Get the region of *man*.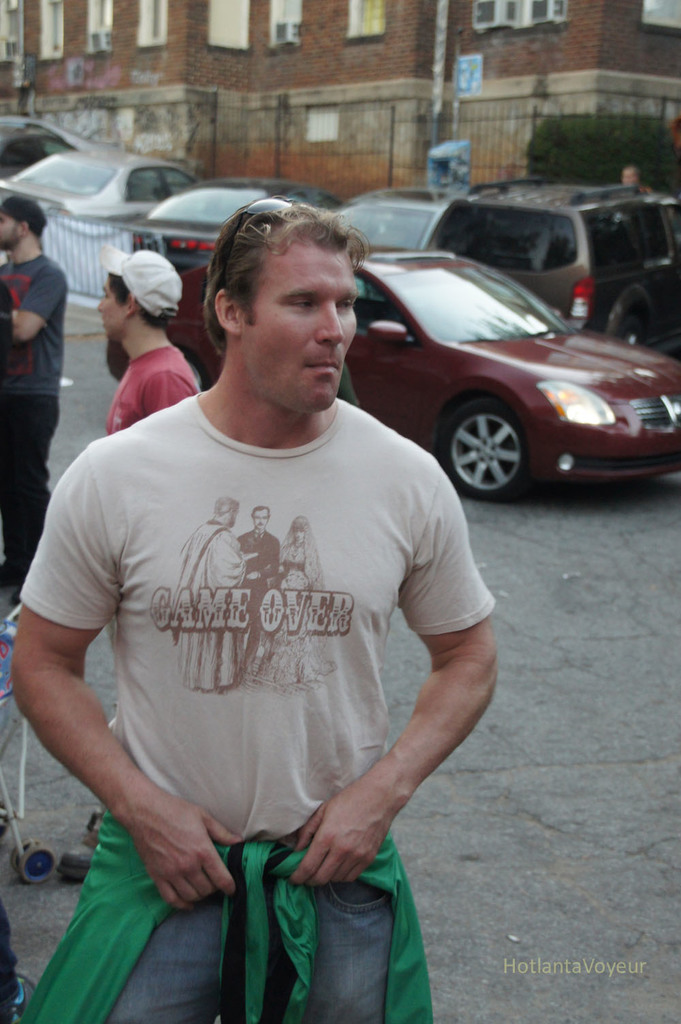
bbox=[0, 187, 67, 627].
